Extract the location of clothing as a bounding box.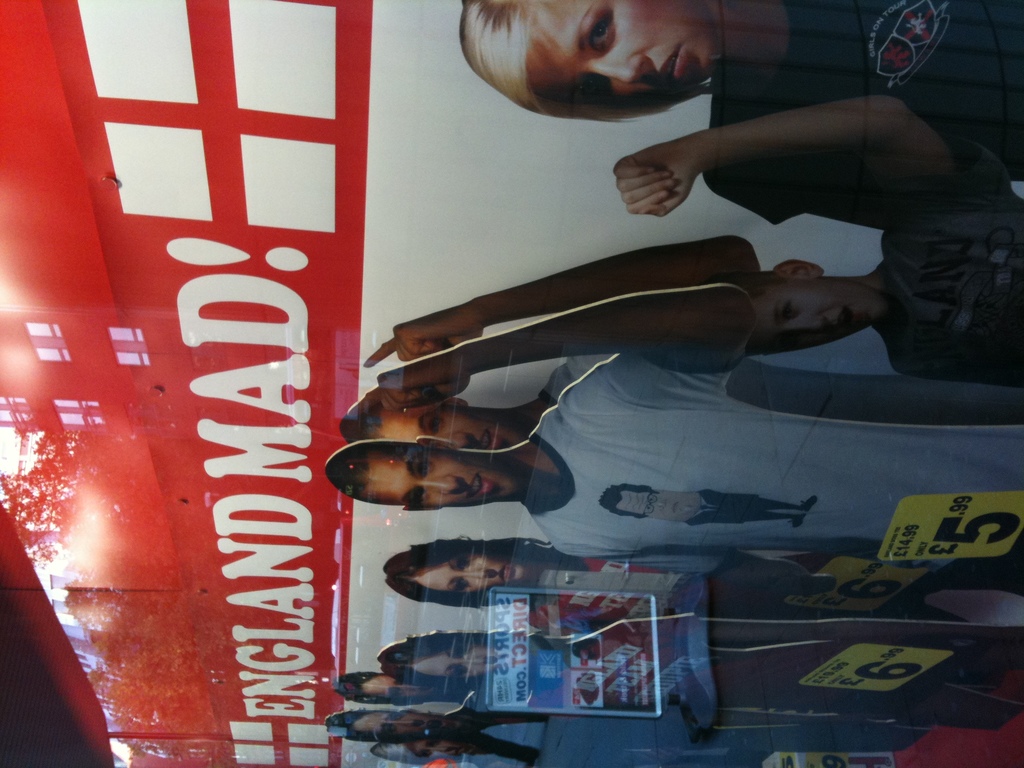
[870, 232, 1023, 371].
